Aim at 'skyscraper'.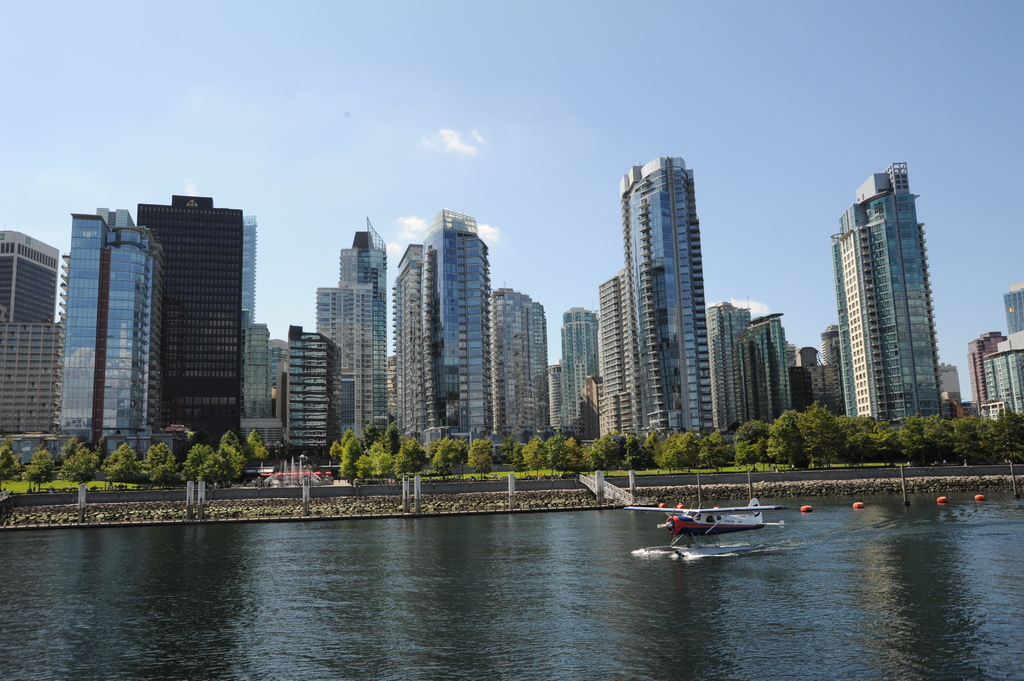
Aimed at region(124, 193, 246, 463).
